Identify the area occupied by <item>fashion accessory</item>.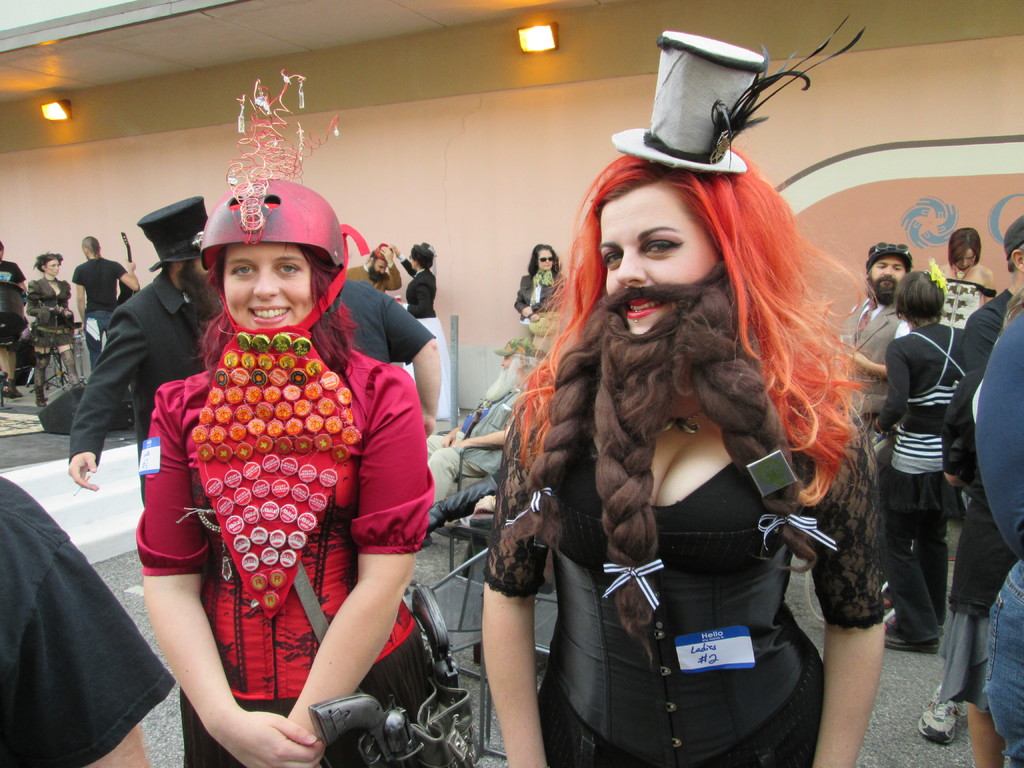
Area: select_region(43, 277, 59, 285).
